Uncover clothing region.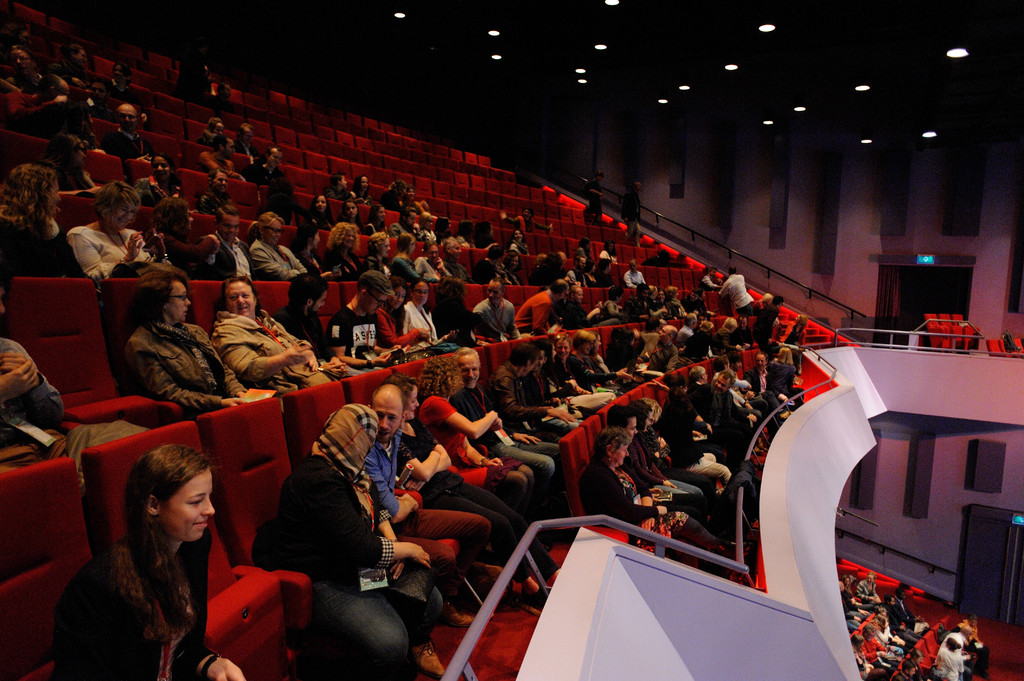
Uncovered: (40, 495, 230, 680).
